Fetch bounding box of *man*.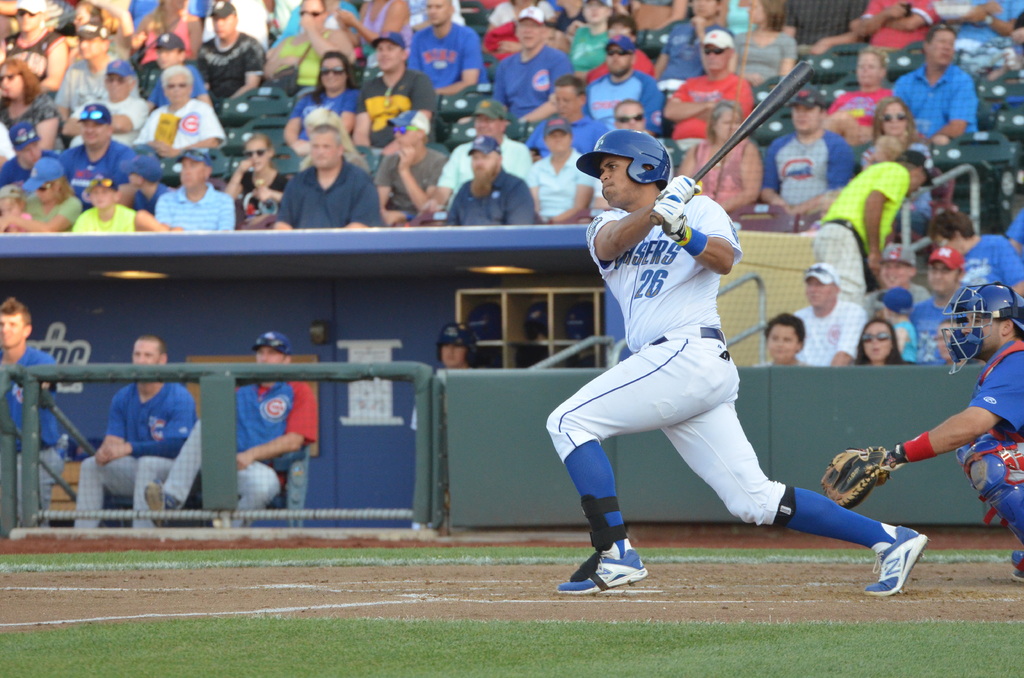
Bbox: detection(64, 330, 200, 535).
